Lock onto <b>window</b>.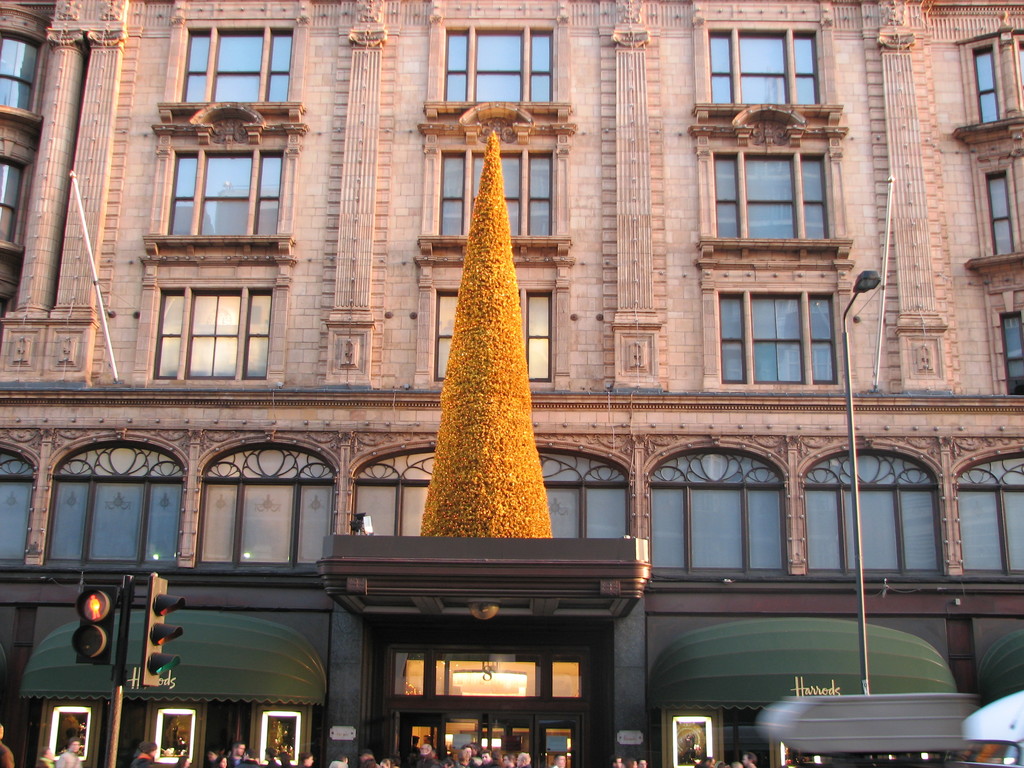
Locked: bbox(969, 44, 1001, 125).
